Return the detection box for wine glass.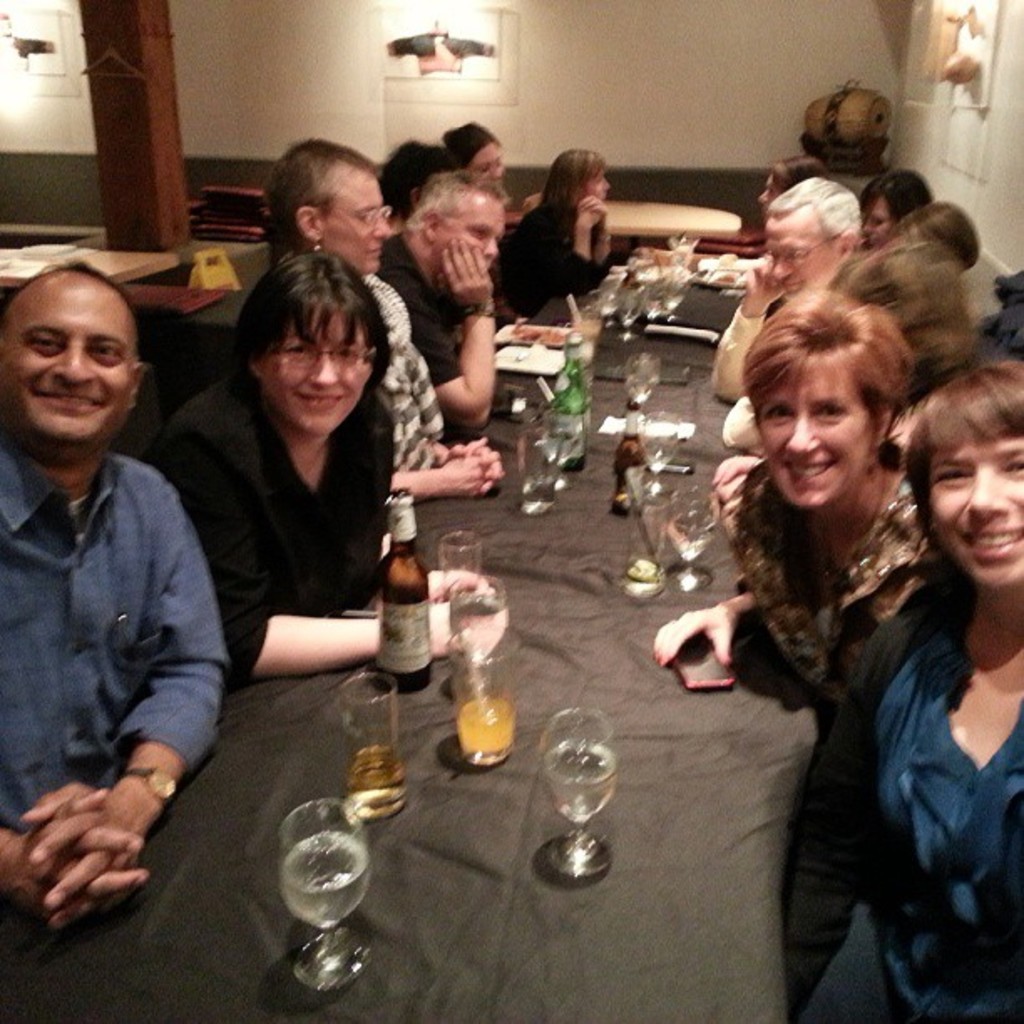
[left=281, top=805, right=378, bottom=982].
